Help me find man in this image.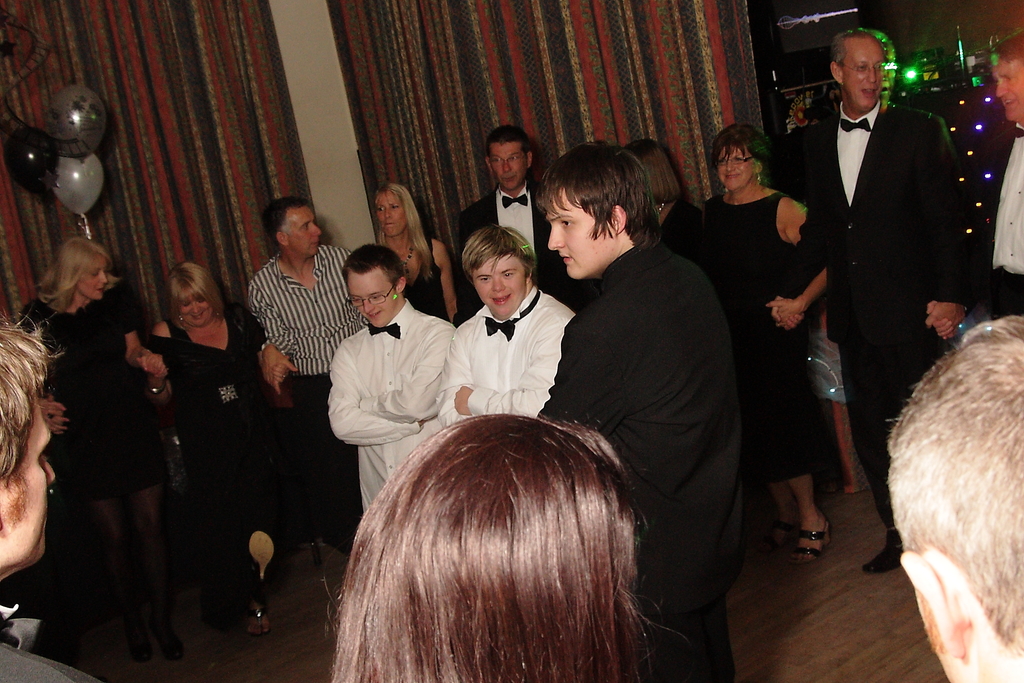
Found it: (450, 125, 588, 320).
